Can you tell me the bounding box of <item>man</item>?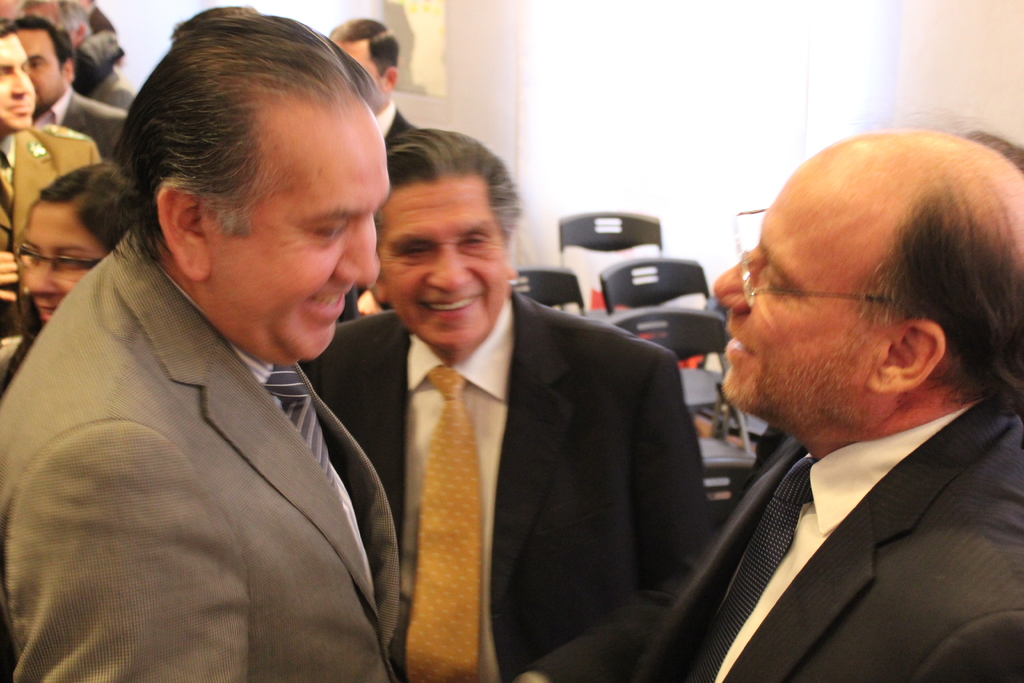
[4,16,132,168].
